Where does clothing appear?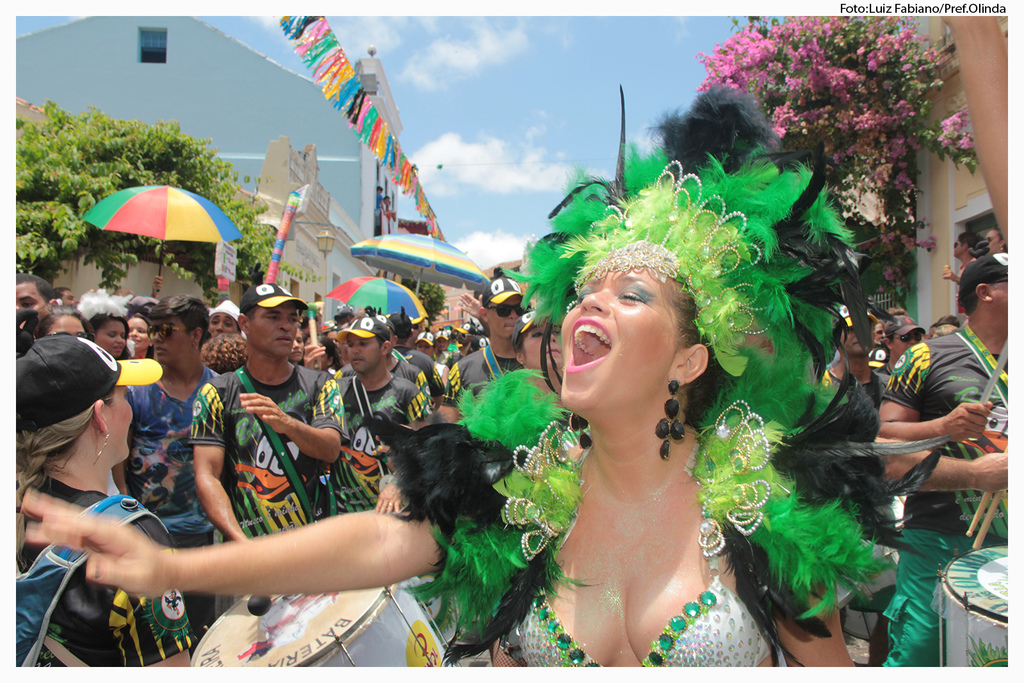
Appears at pyautogui.locateOnScreen(335, 352, 447, 515).
